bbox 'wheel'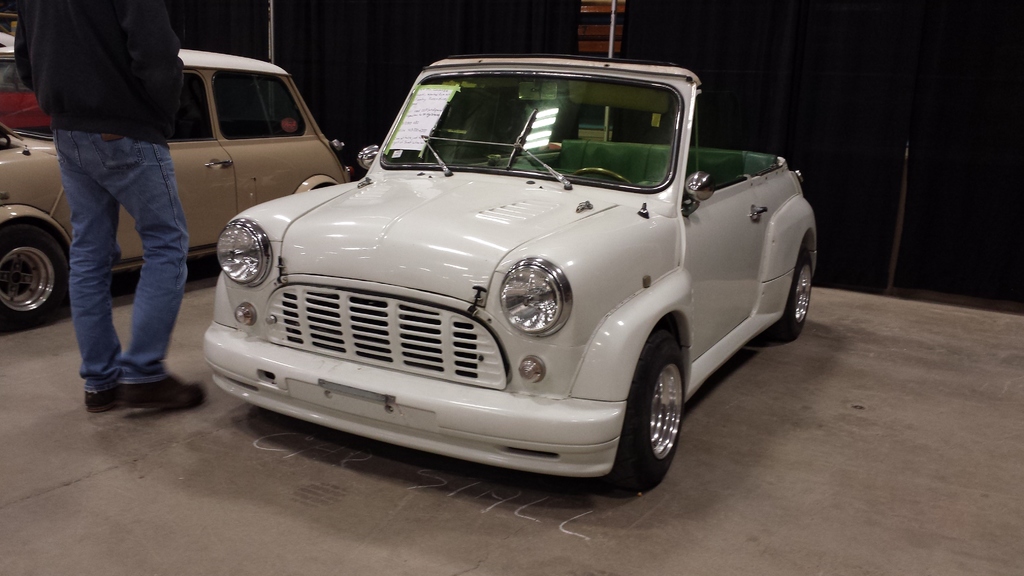
x1=772 y1=242 x2=815 y2=340
